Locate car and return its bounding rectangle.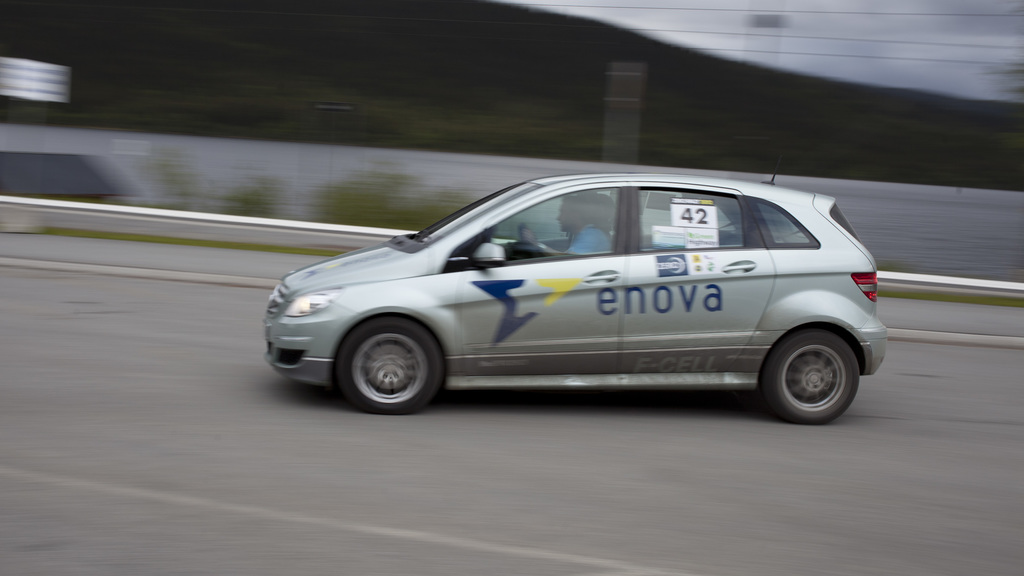
locate(263, 172, 888, 429).
